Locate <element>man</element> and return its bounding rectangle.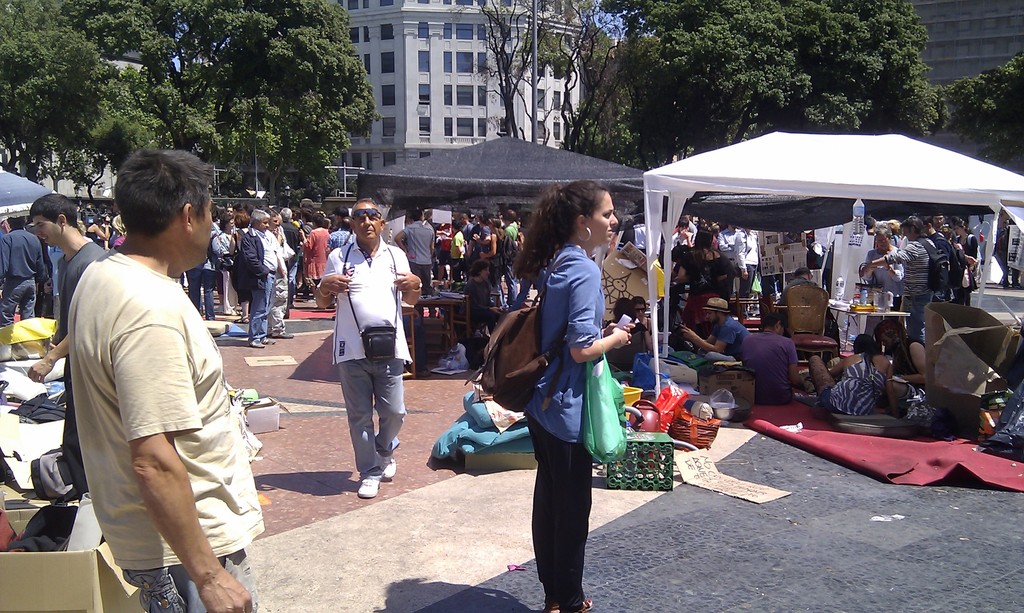
(453, 209, 466, 238).
